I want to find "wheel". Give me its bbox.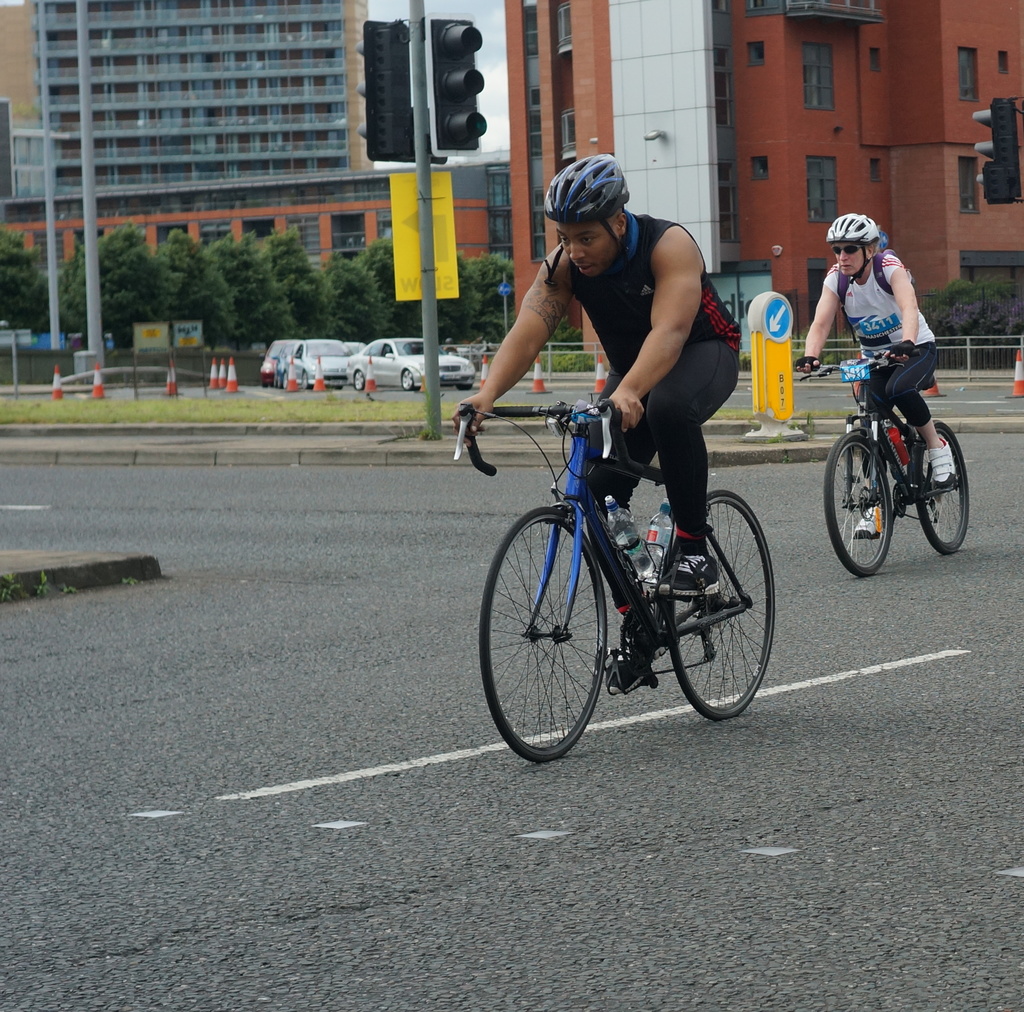
<region>668, 489, 783, 717</region>.
